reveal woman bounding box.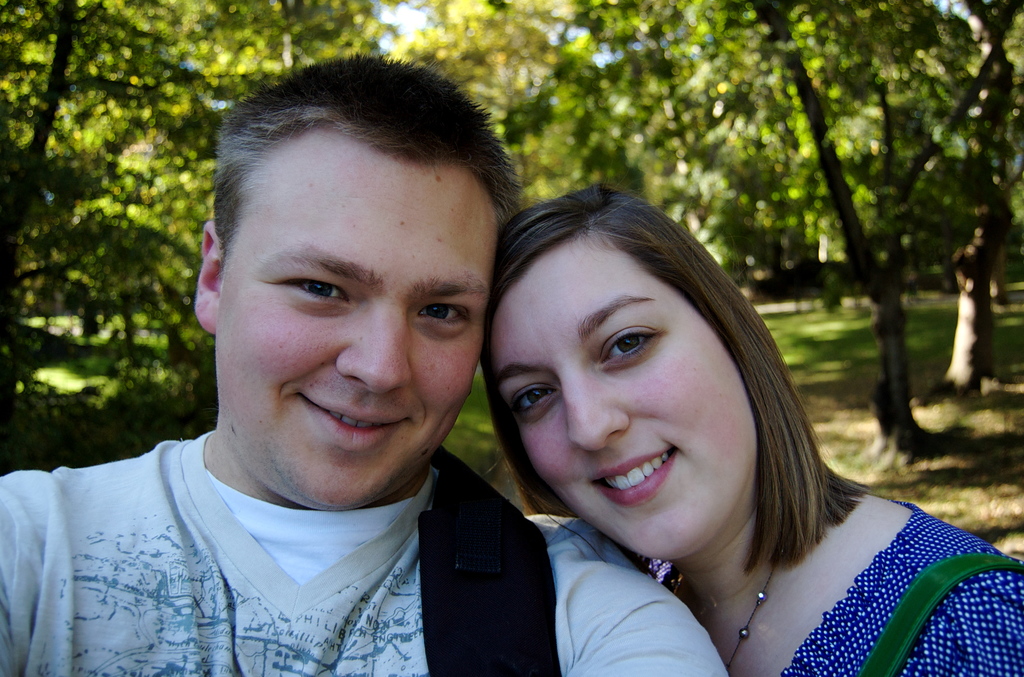
Revealed: <bbox>425, 160, 963, 674</bbox>.
